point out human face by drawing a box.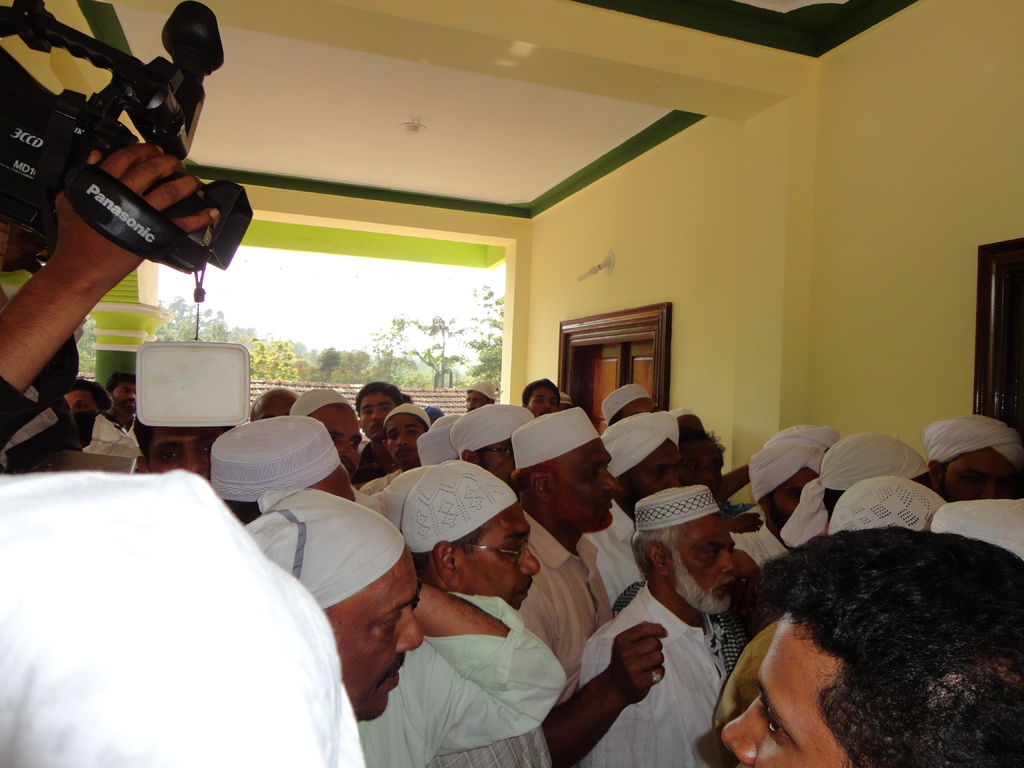
385/411/424/463.
